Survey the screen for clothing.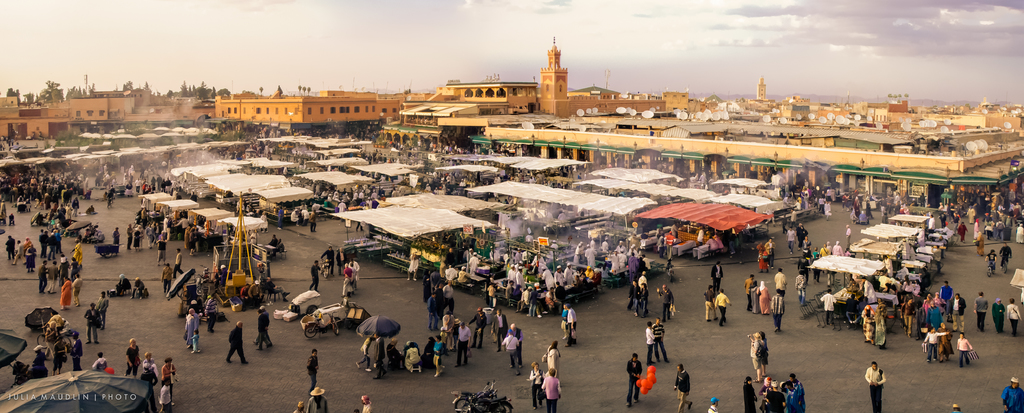
Survey found: rect(639, 273, 648, 286).
